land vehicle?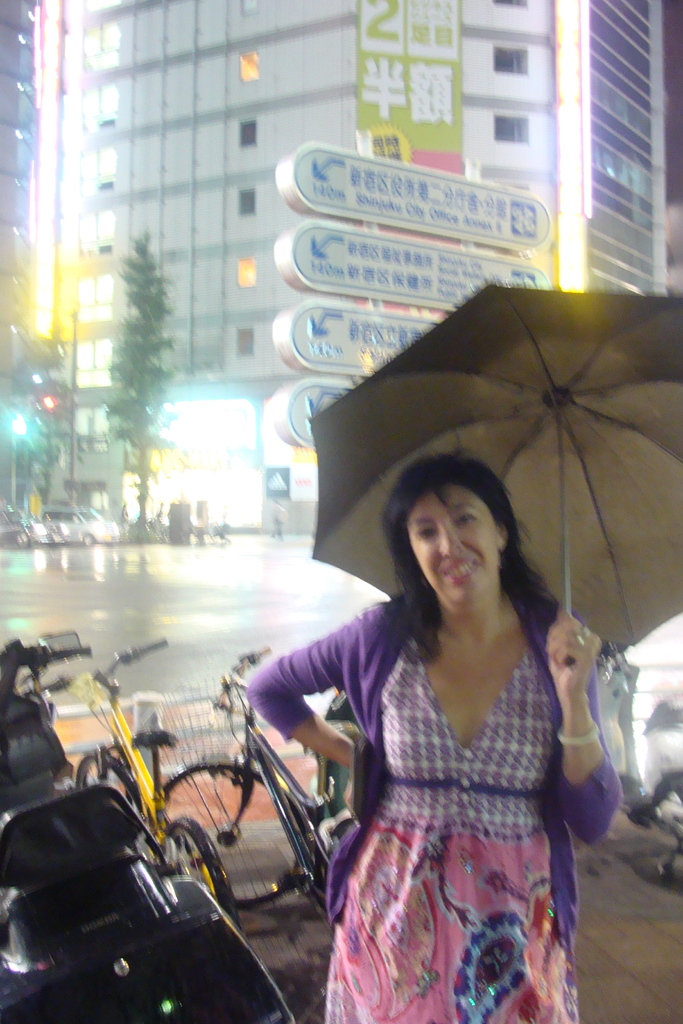
BBox(46, 636, 236, 918)
